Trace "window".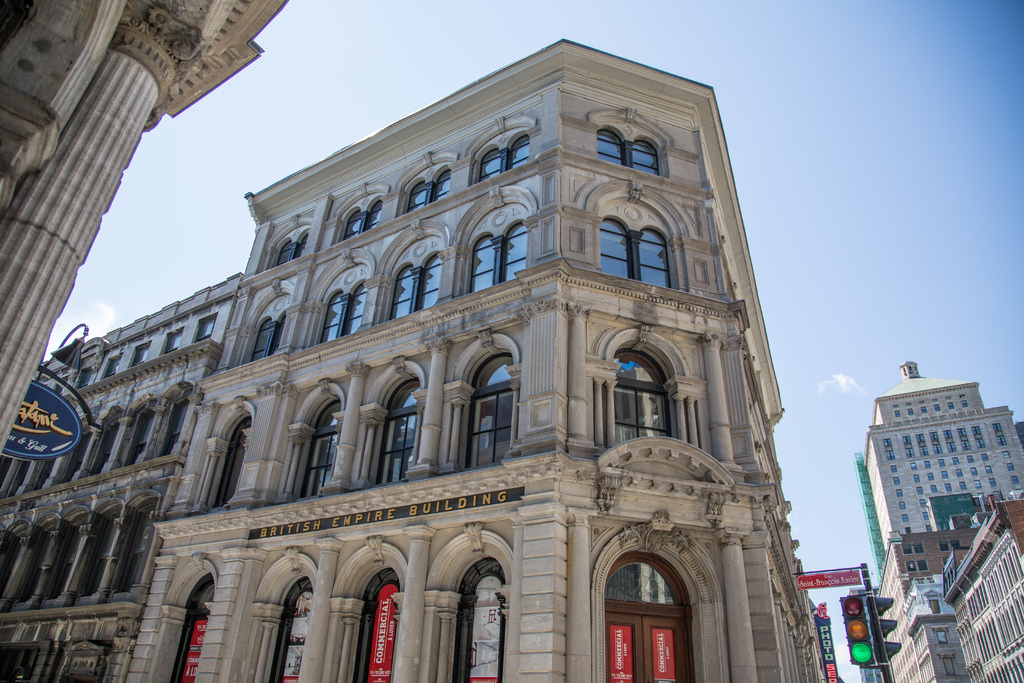
Traced to detection(216, 409, 257, 504).
